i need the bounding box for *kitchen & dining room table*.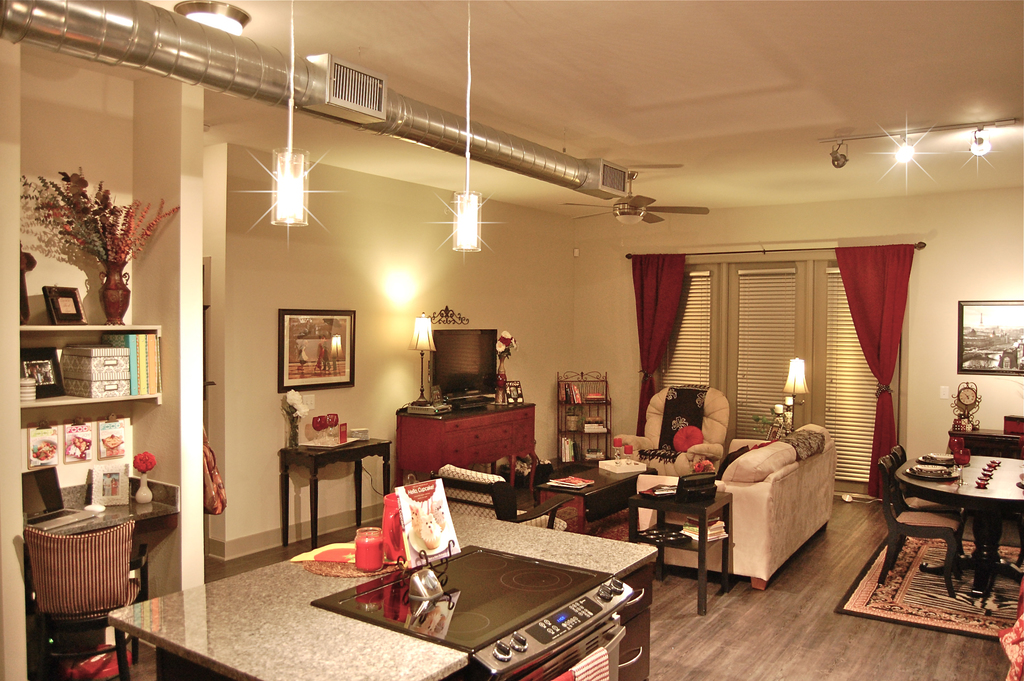
Here it is: (x1=889, y1=451, x2=1023, y2=585).
